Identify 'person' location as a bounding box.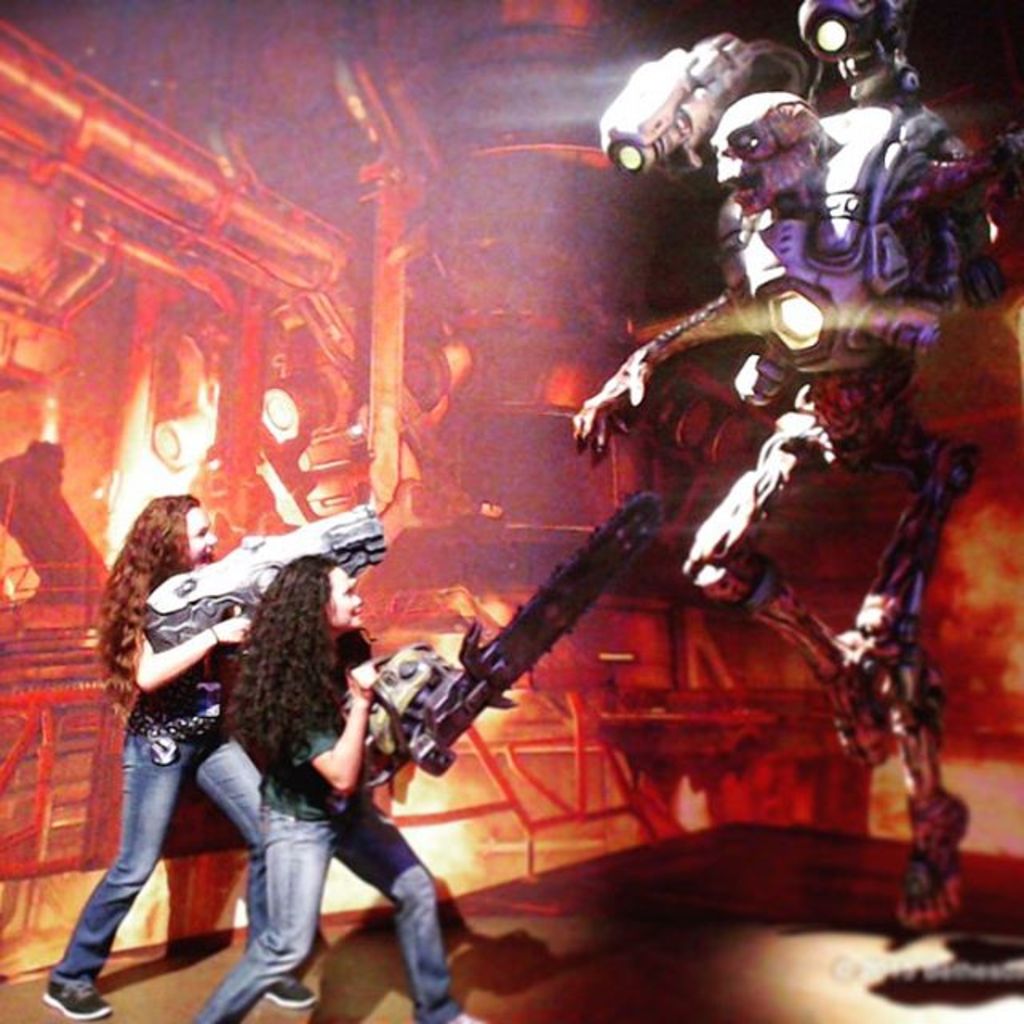
[45,494,323,1022].
